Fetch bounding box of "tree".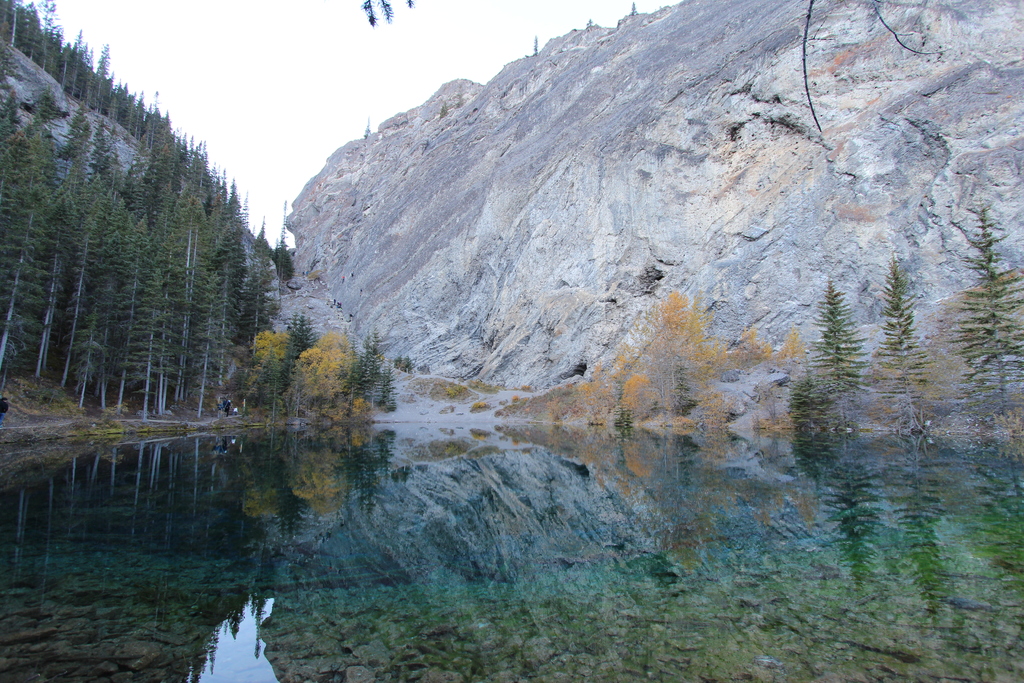
Bbox: x1=331, y1=370, x2=372, y2=420.
